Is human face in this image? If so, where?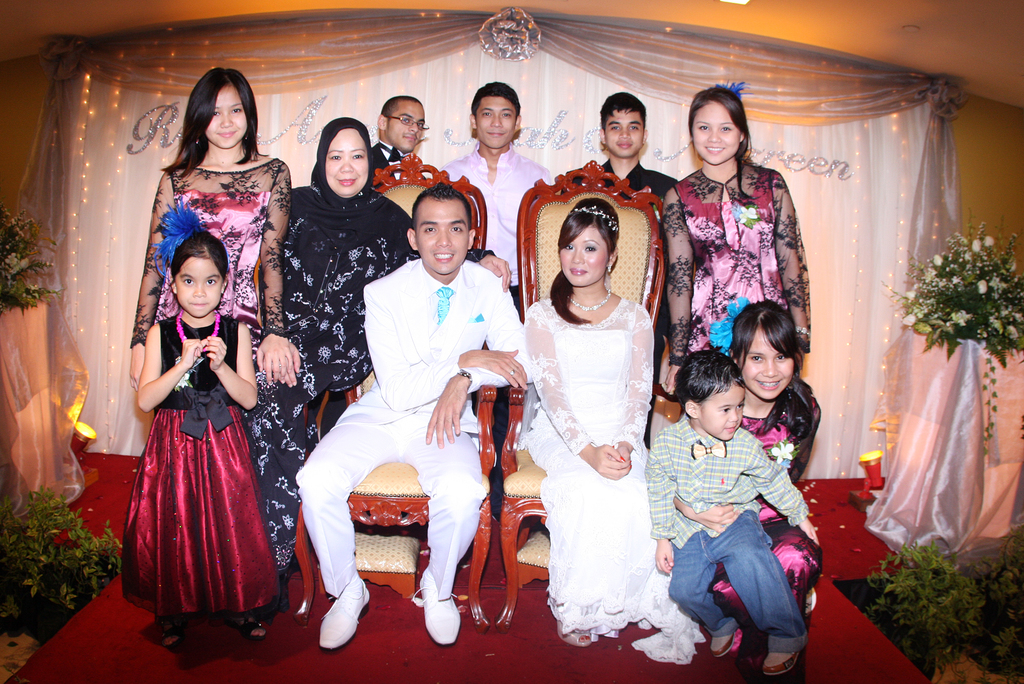
Yes, at pyautogui.locateOnScreen(474, 97, 518, 152).
